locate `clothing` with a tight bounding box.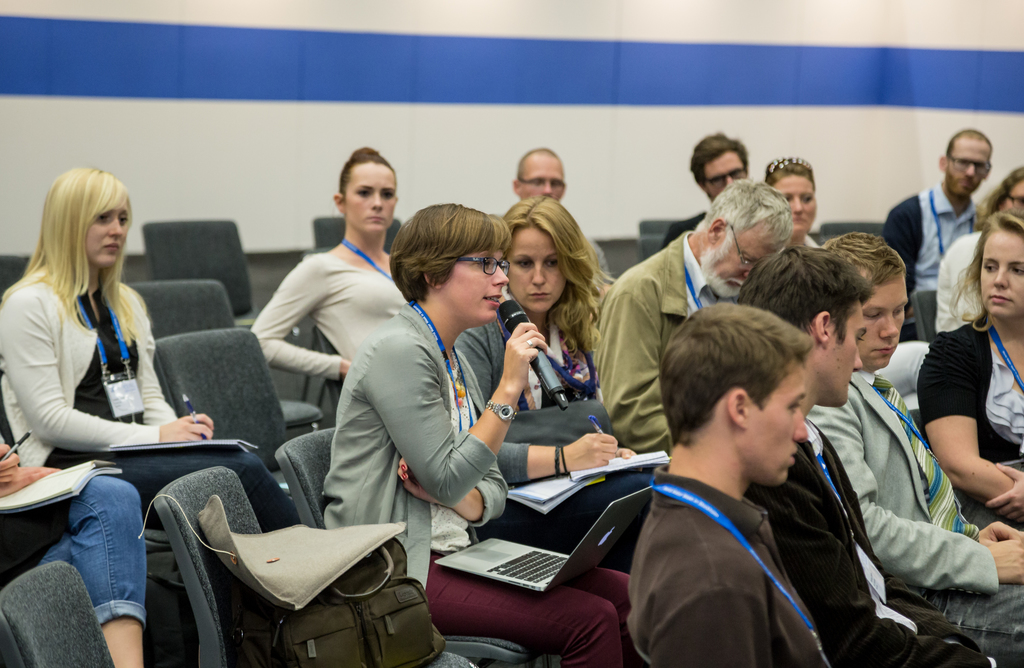
x1=115, y1=446, x2=303, y2=533.
